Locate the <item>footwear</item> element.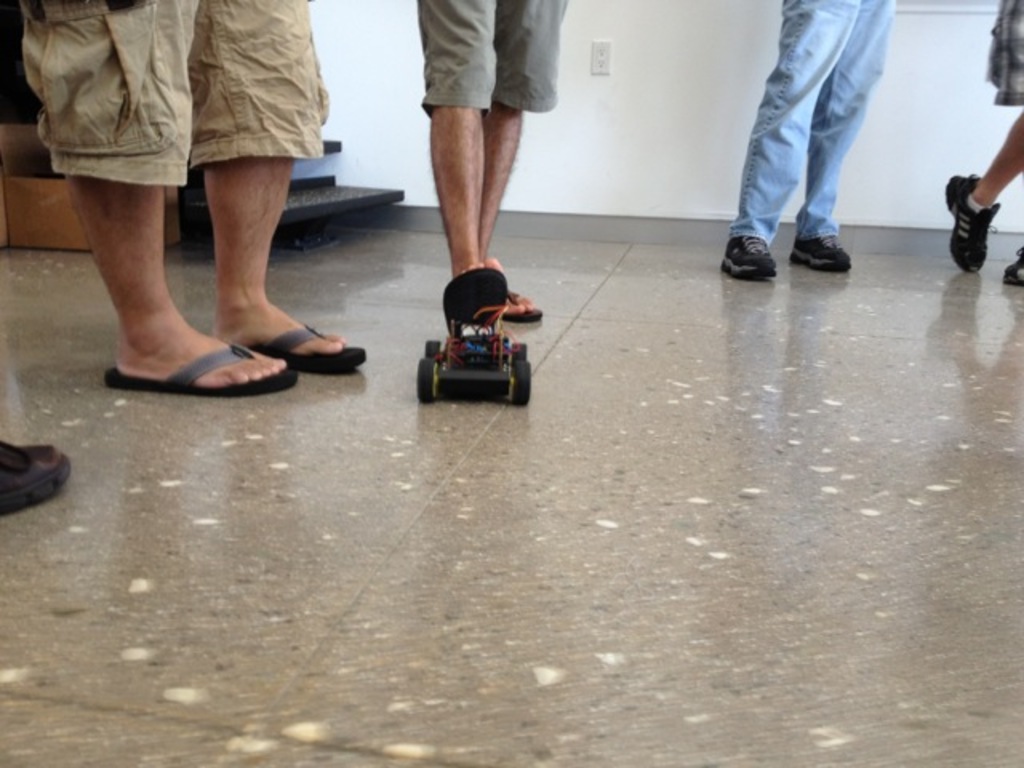
Element bbox: region(789, 232, 853, 270).
